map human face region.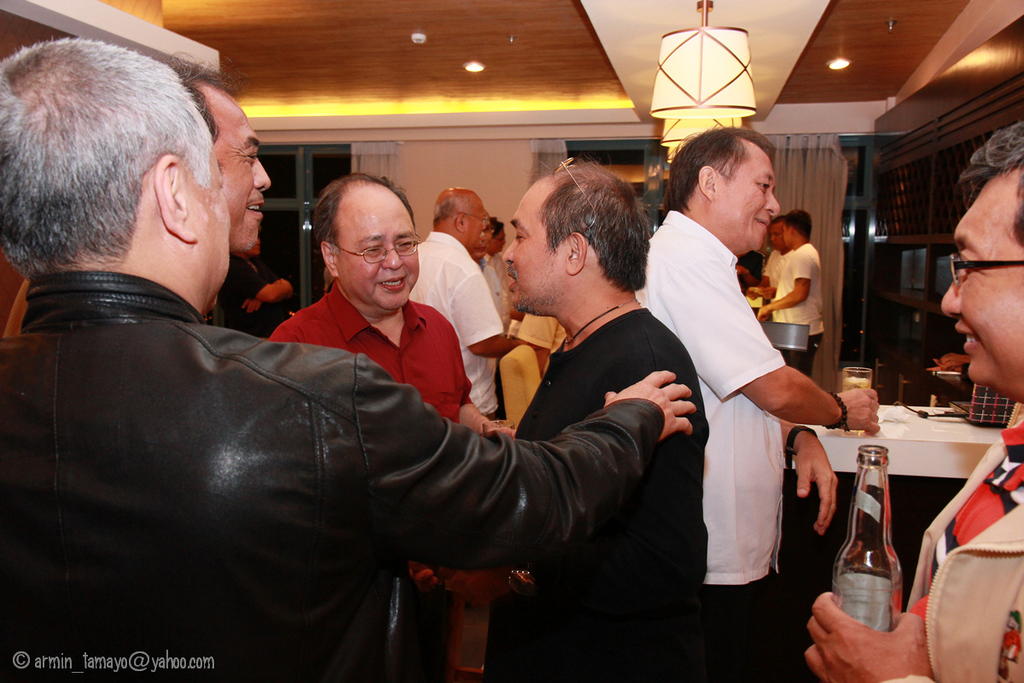
Mapped to (x1=339, y1=207, x2=419, y2=307).
